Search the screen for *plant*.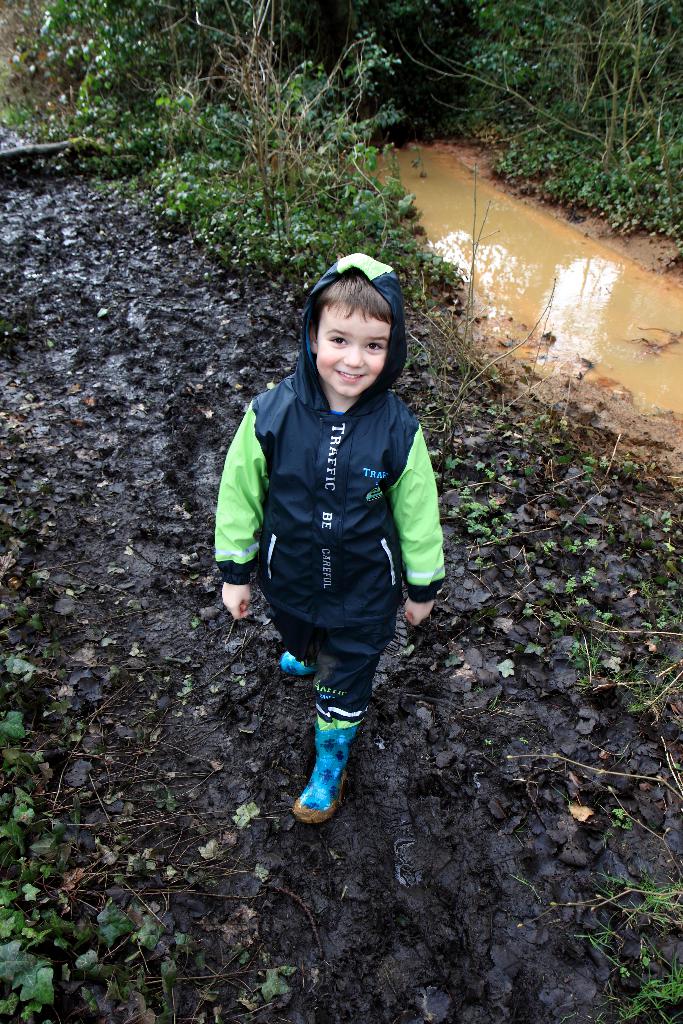
Found at 0, 603, 298, 1023.
